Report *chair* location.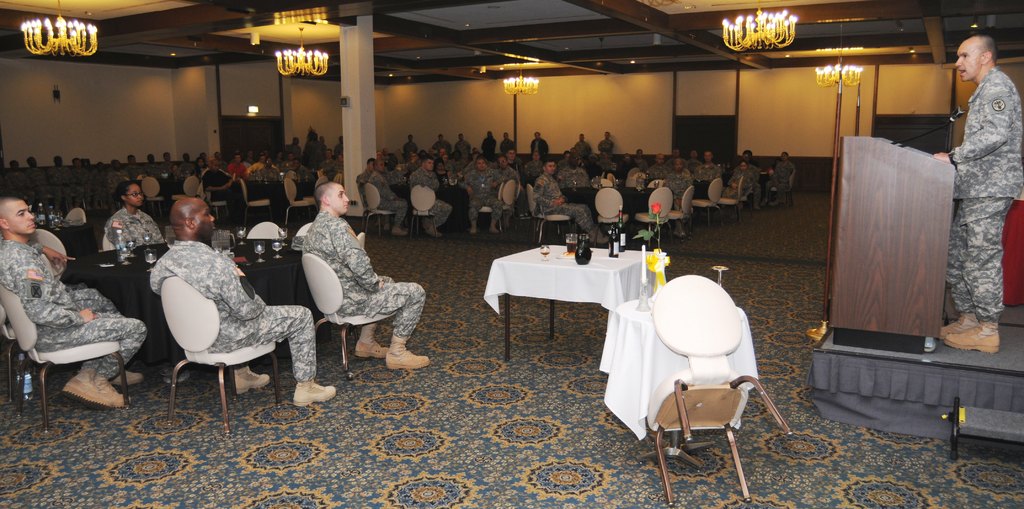
Report: [173,178,200,209].
